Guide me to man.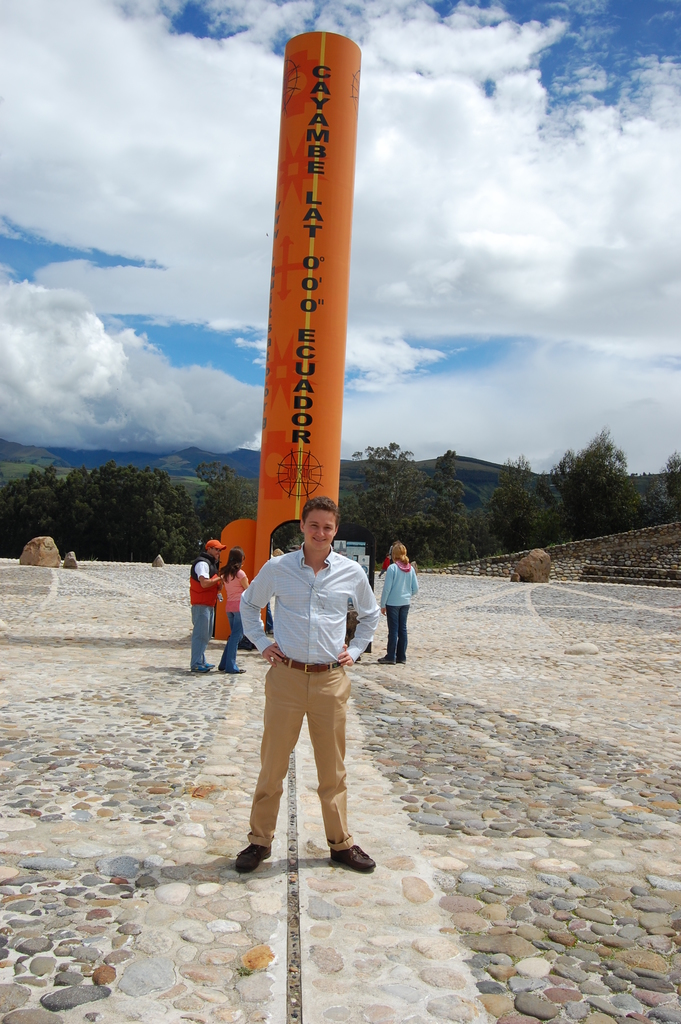
Guidance: x1=248, y1=511, x2=377, y2=886.
